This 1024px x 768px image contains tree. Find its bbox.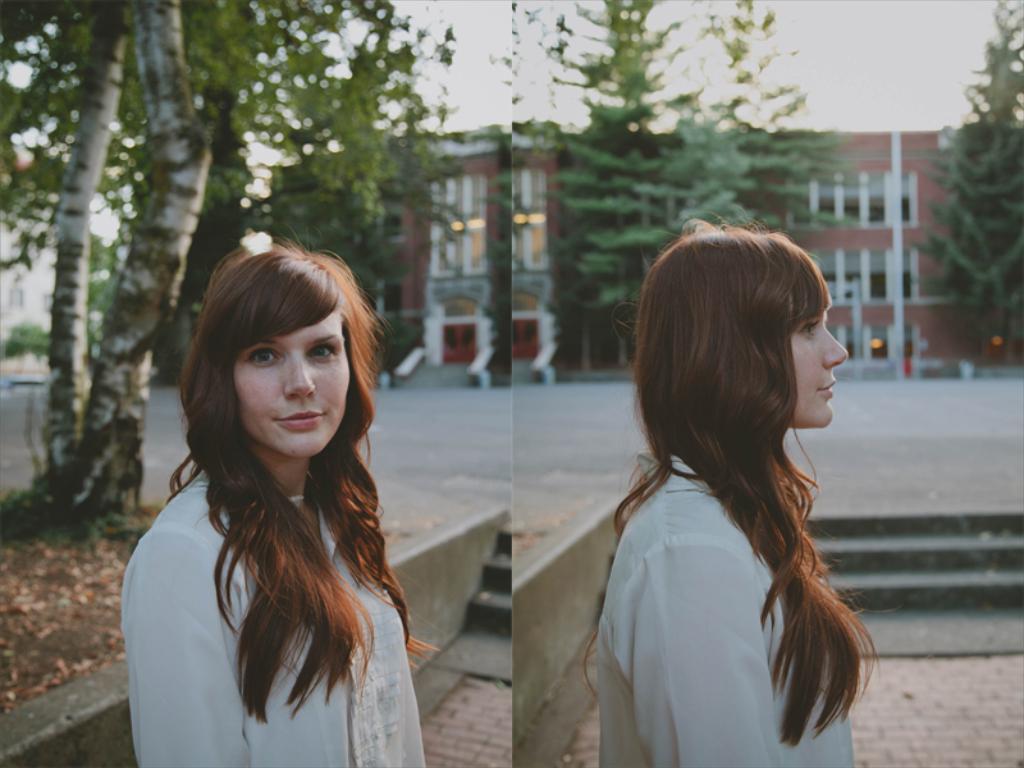
x1=916, y1=61, x2=1023, y2=360.
